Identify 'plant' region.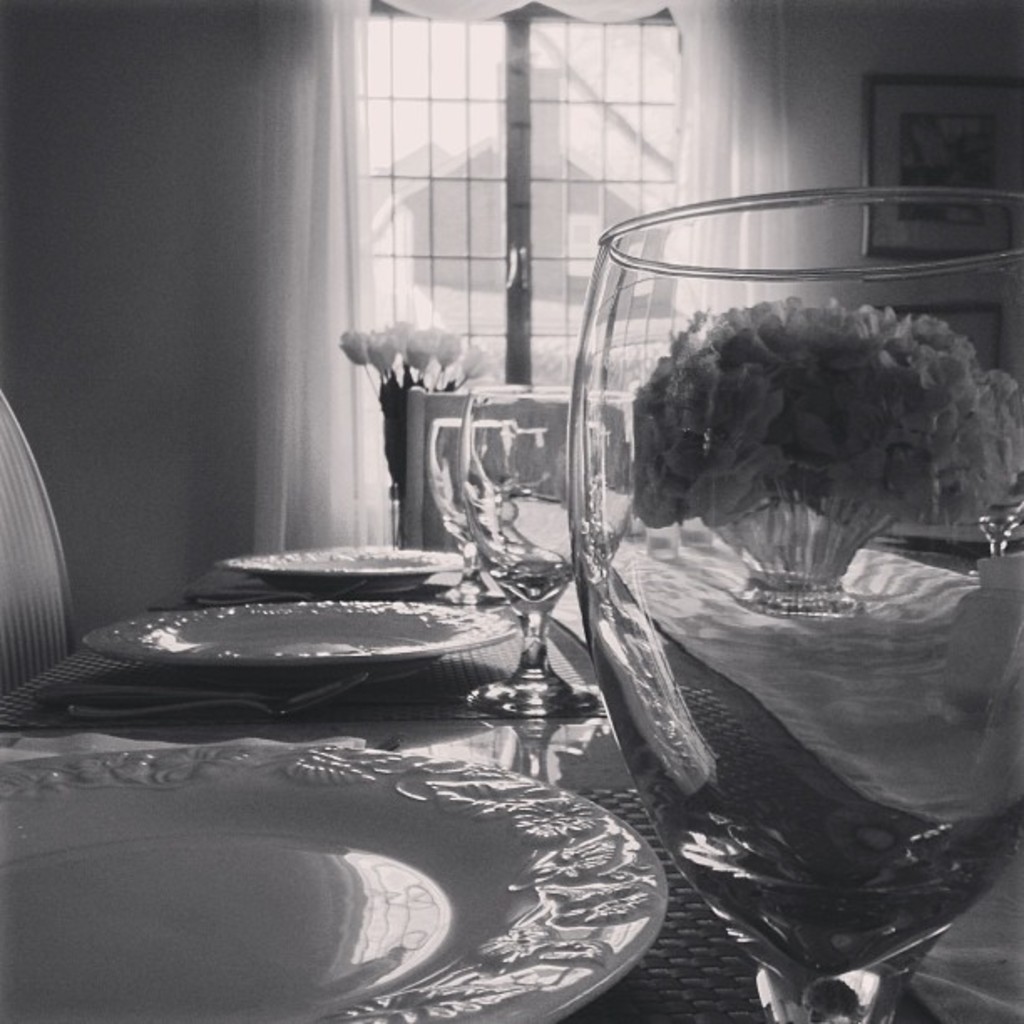
Region: [x1=656, y1=278, x2=979, y2=584].
